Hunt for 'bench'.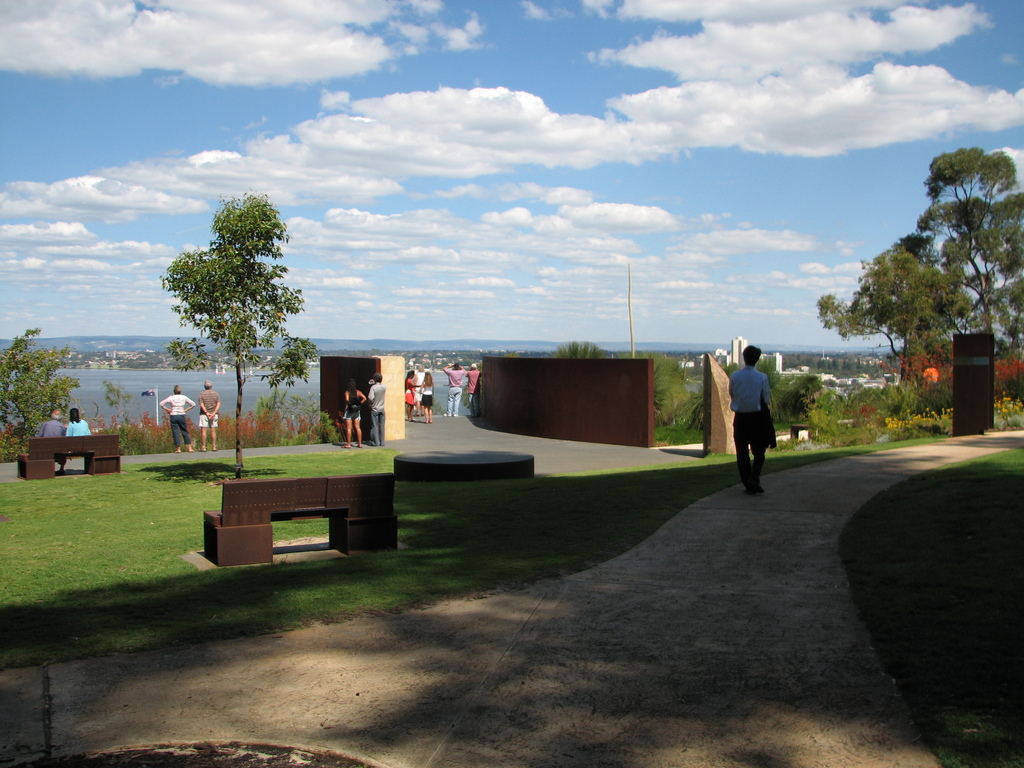
Hunted down at (x1=791, y1=426, x2=813, y2=440).
